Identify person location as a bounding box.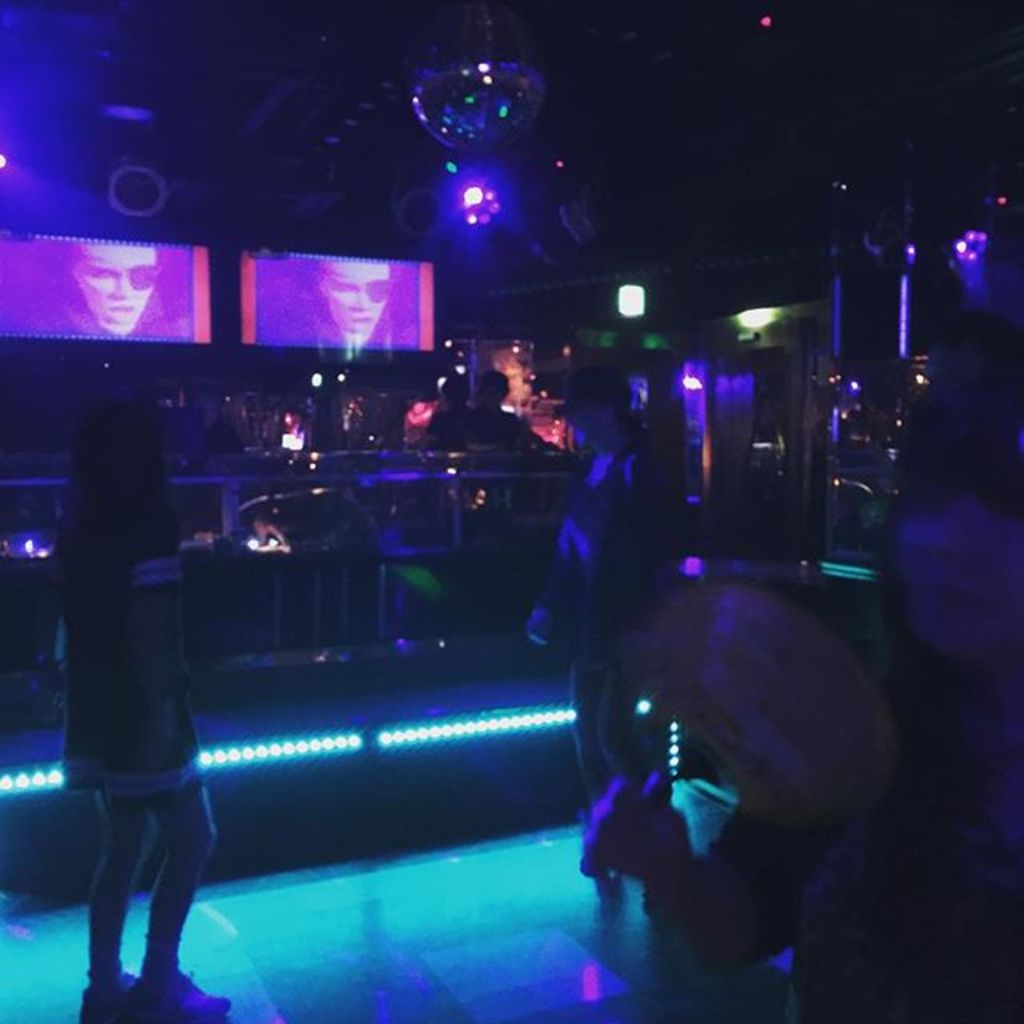
<bbox>301, 258, 419, 347</bbox>.
